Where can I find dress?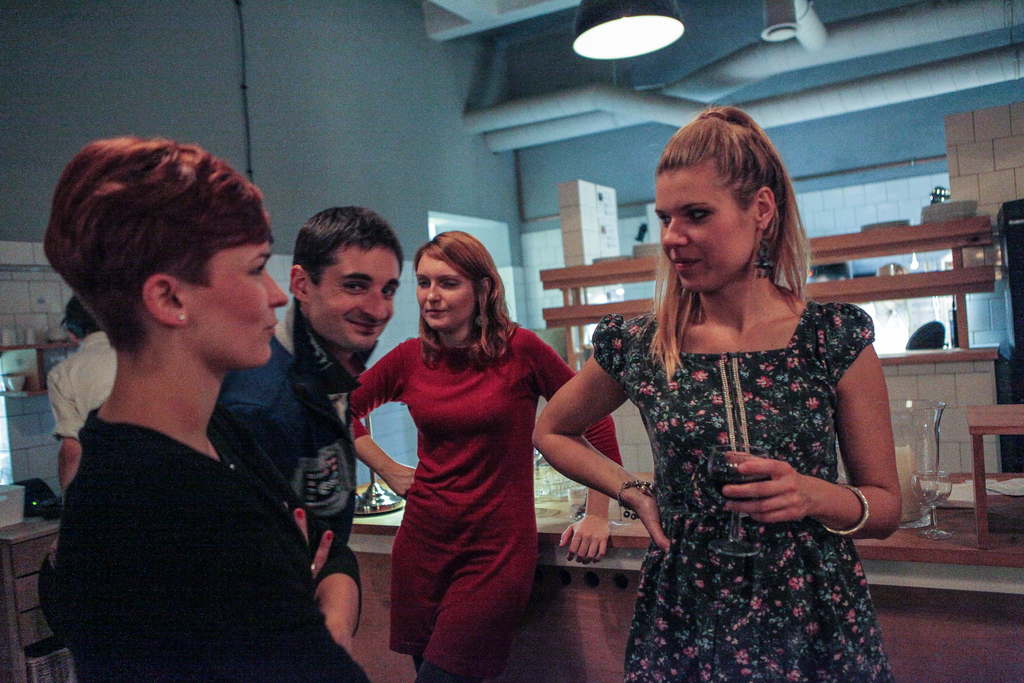
You can find it at bbox=[346, 317, 623, 682].
